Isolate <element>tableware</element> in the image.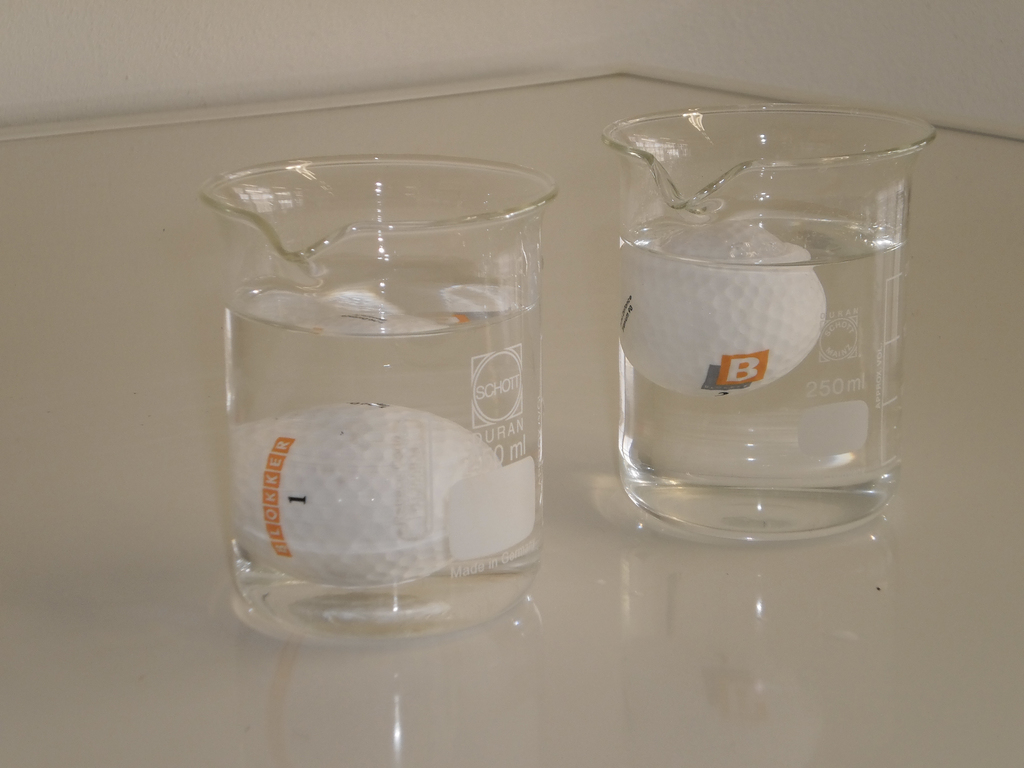
Isolated region: <box>593,128,946,545</box>.
